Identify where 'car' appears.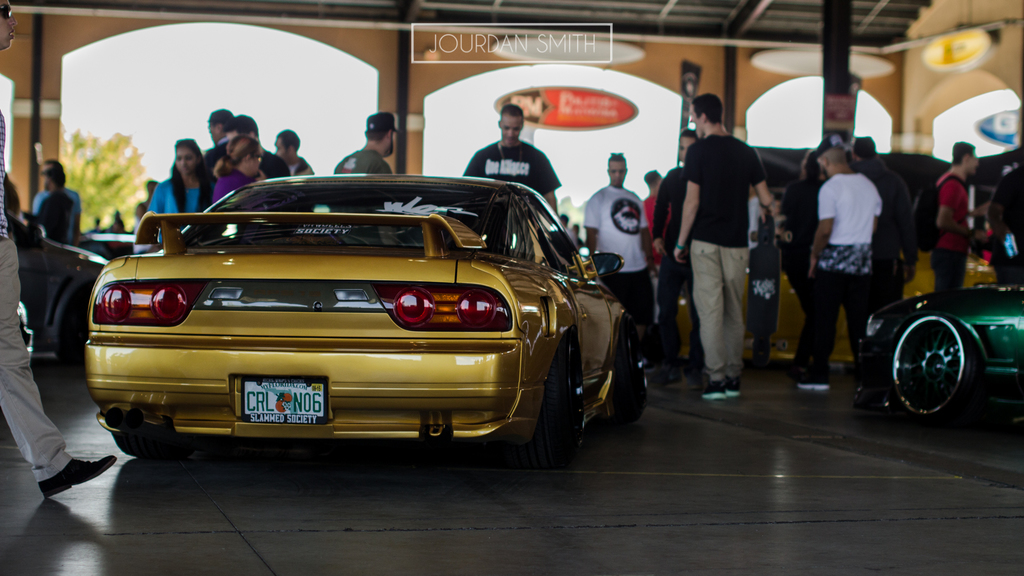
Appears at select_region(86, 173, 650, 465).
